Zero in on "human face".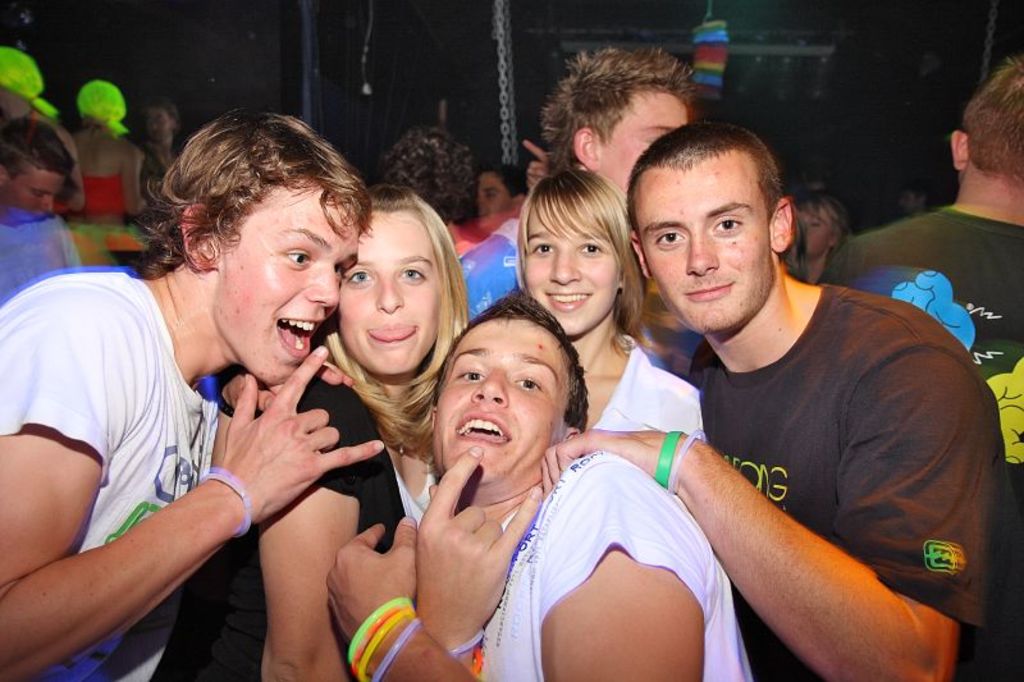
Zeroed in: crop(428, 319, 571, 482).
